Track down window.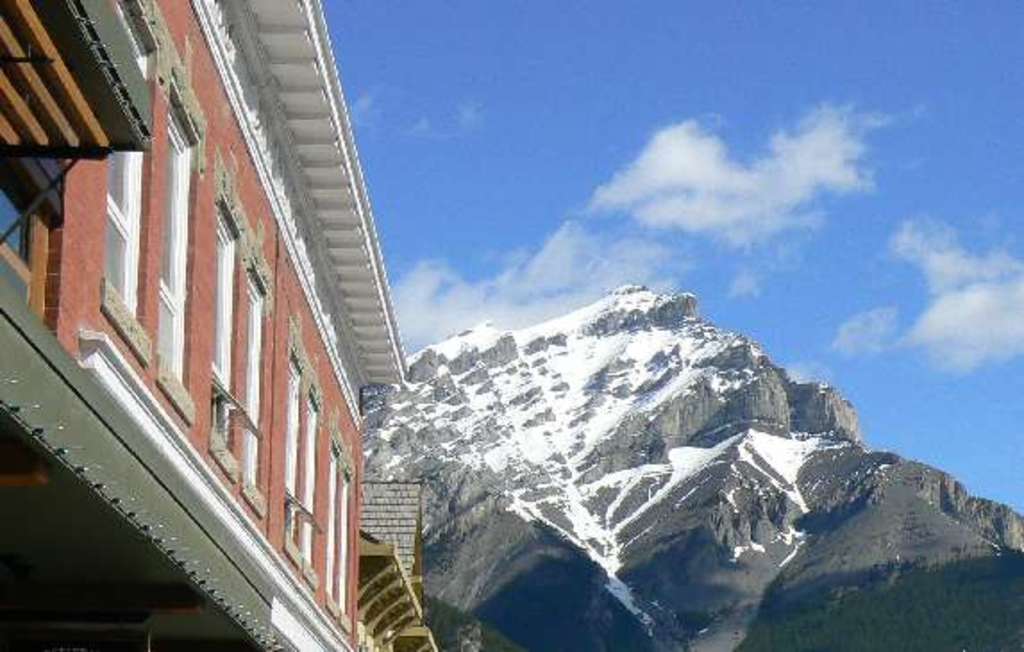
Tracked to [273, 338, 311, 556].
